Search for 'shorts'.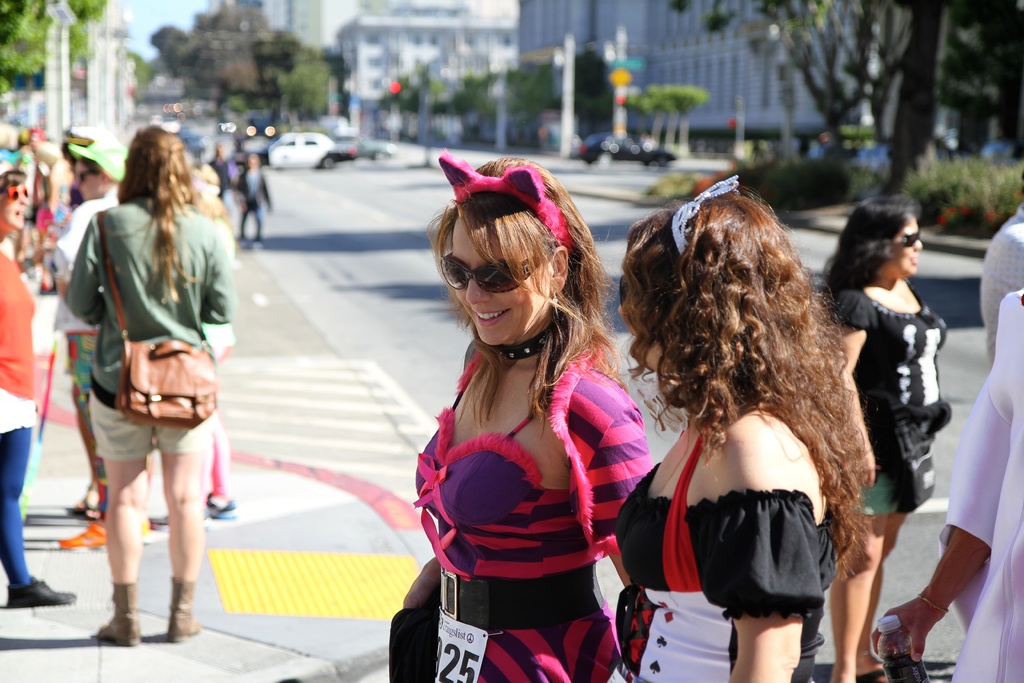
Found at 89, 391, 213, 464.
